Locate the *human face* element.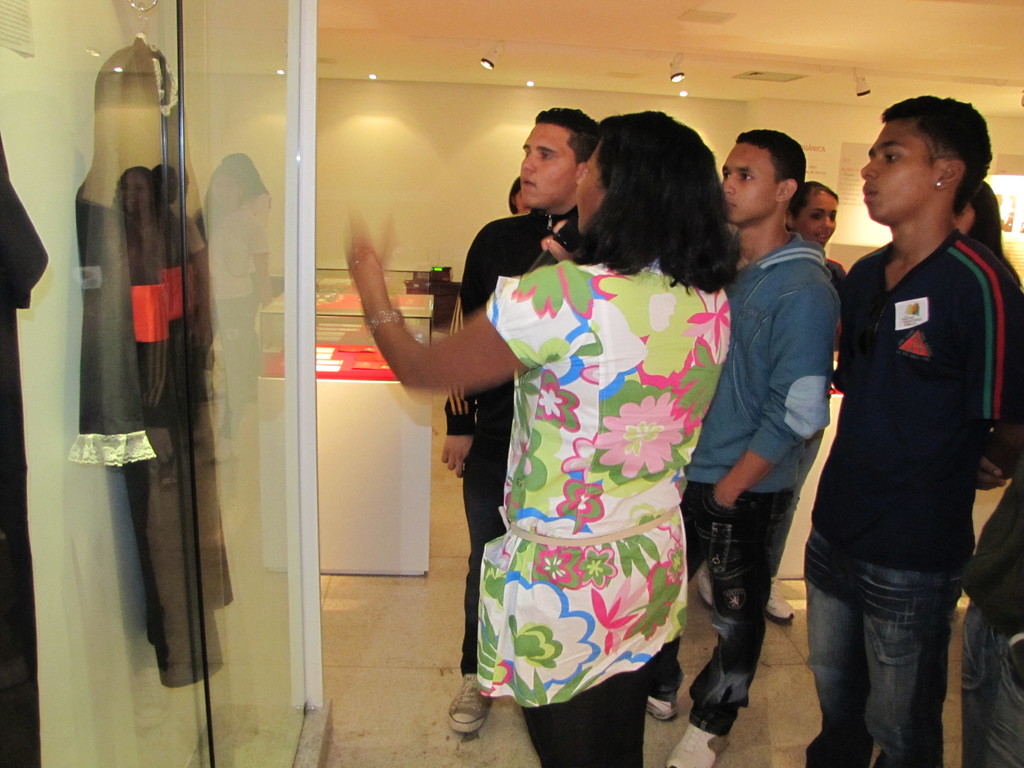
Element bbox: left=955, top=203, right=975, bottom=229.
